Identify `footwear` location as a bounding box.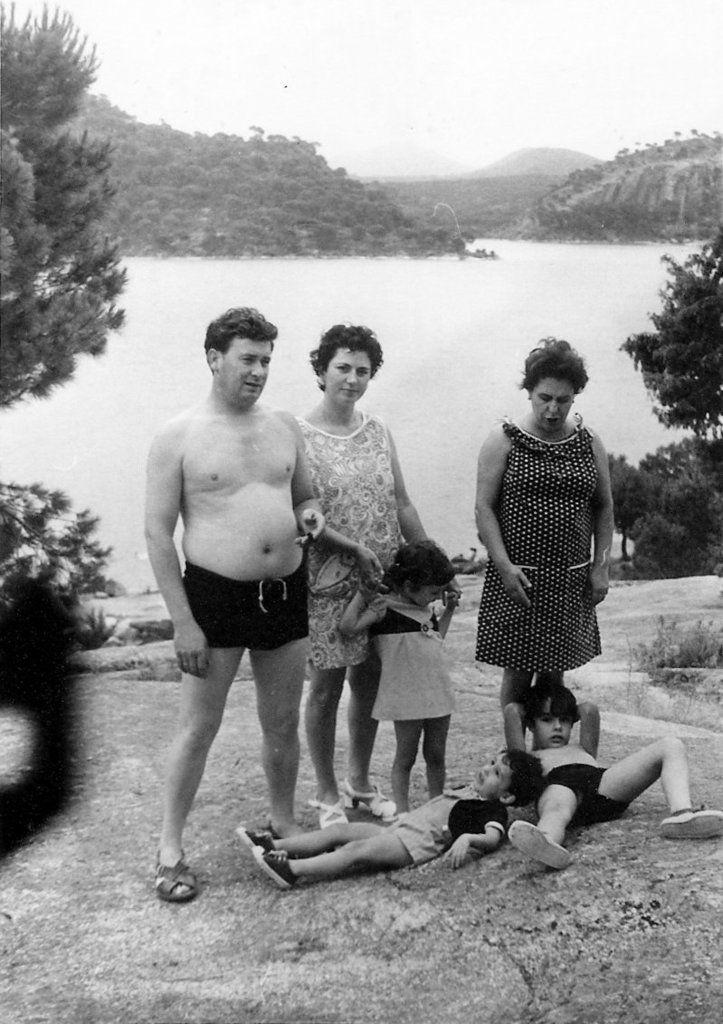
bbox(255, 838, 299, 887).
